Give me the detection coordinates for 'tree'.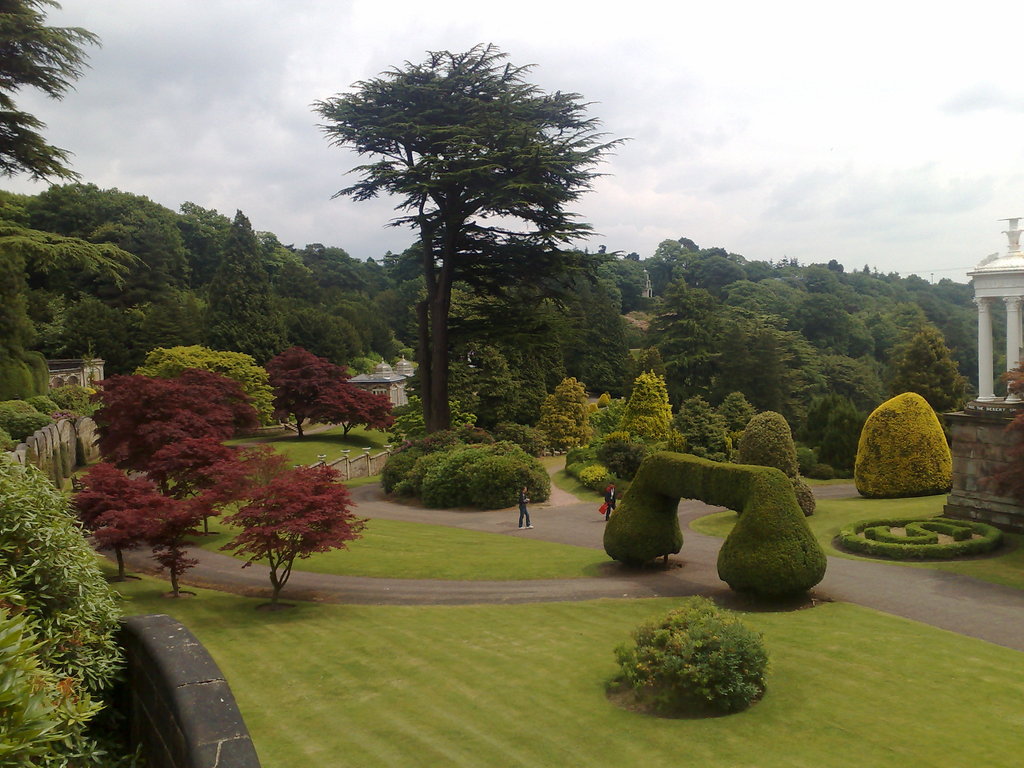
(left=697, top=252, right=747, bottom=292).
